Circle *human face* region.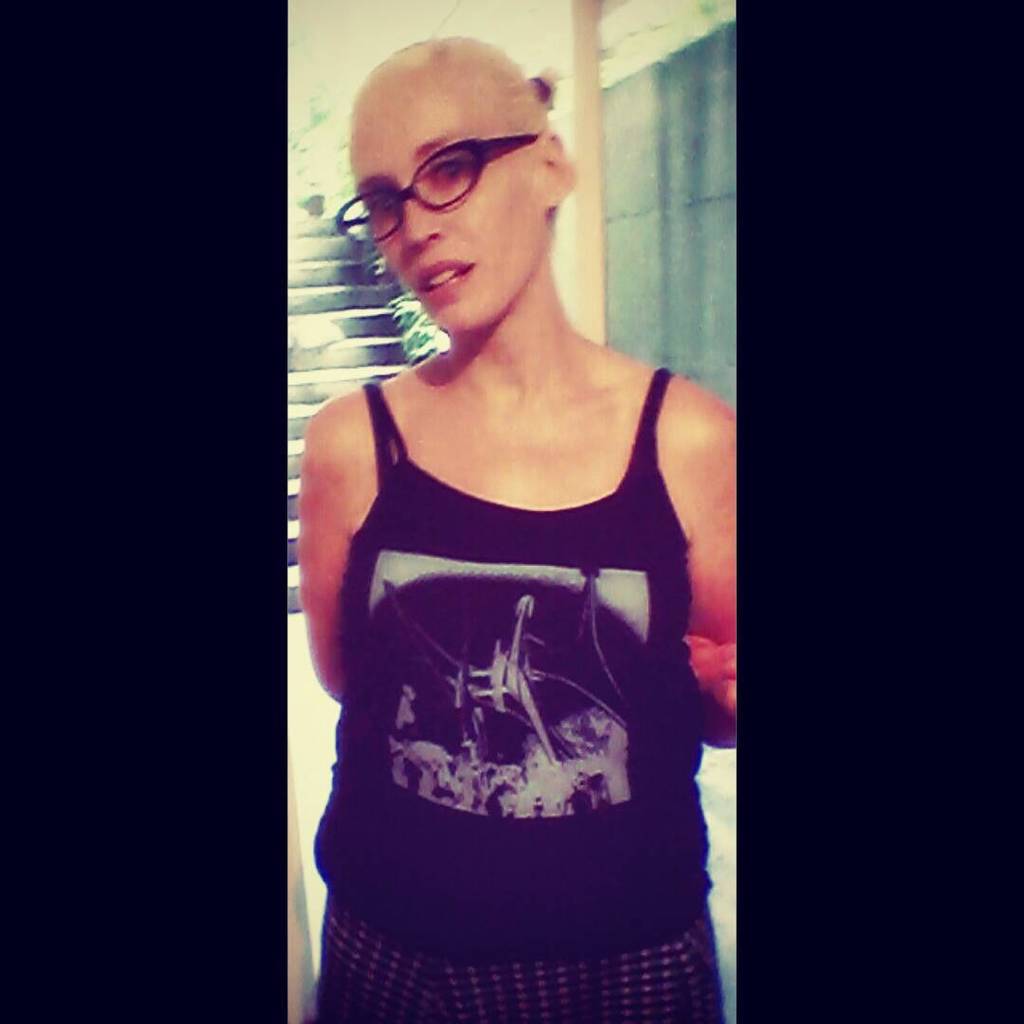
Region: pyautogui.locateOnScreen(352, 96, 527, 341).
